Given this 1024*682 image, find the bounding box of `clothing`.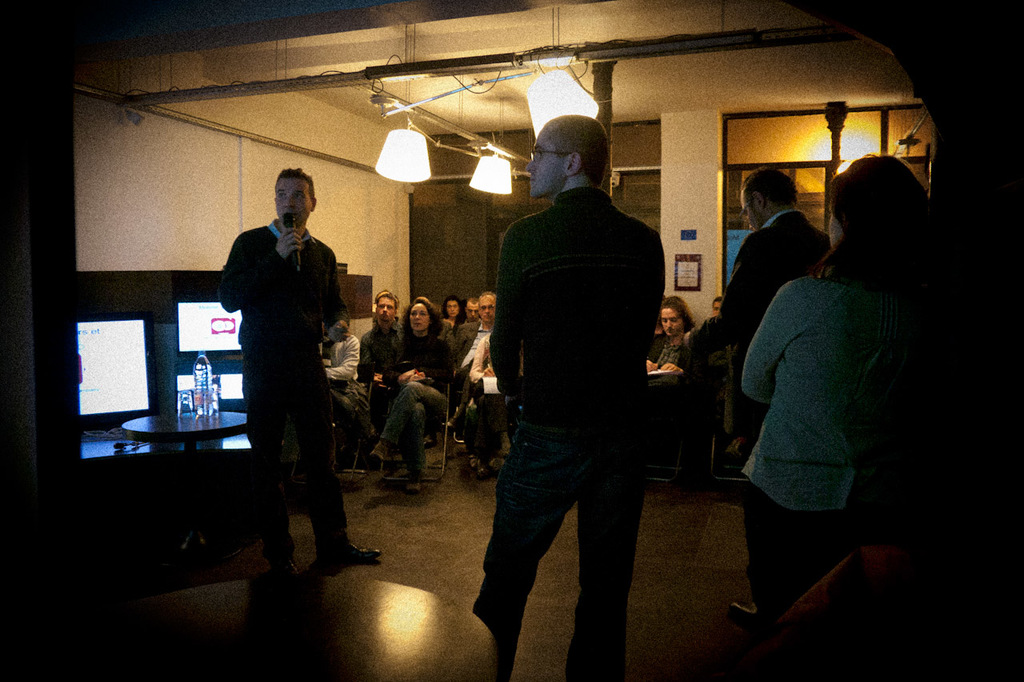
locate(647, 333, 694, 419).
